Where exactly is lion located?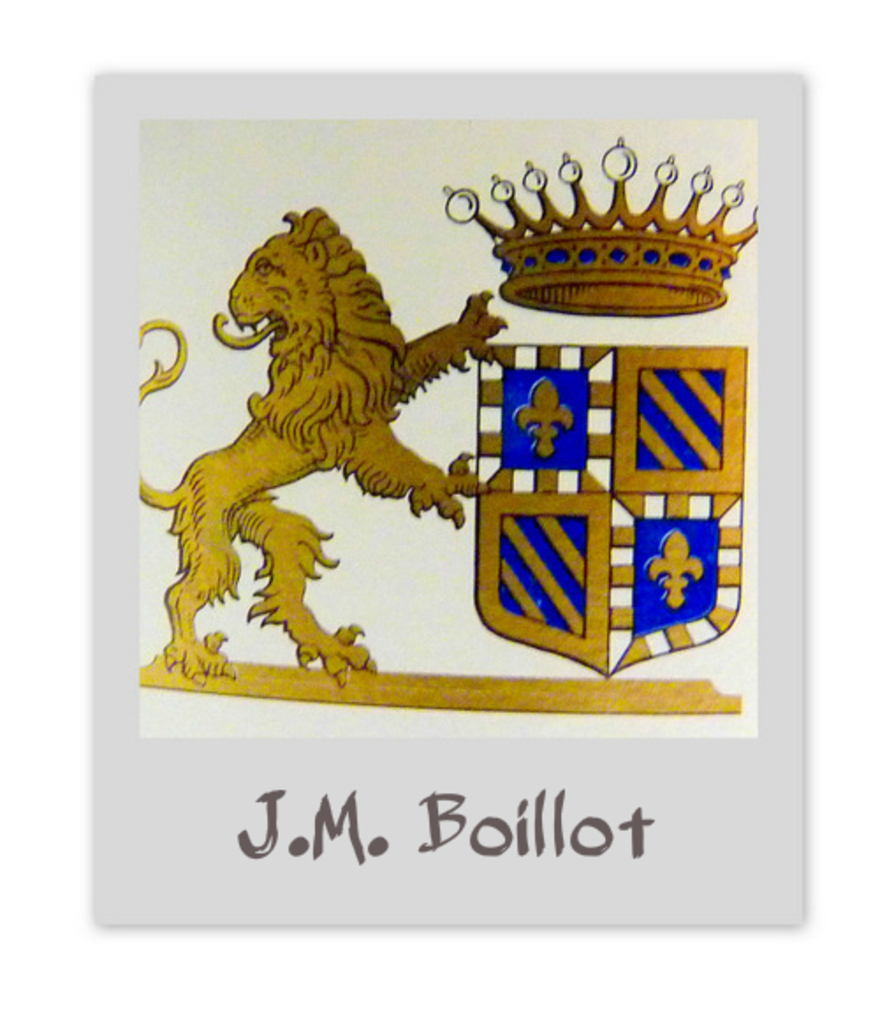
Its bounding box is x1=130, y1=206, x2=505, y2=684.
